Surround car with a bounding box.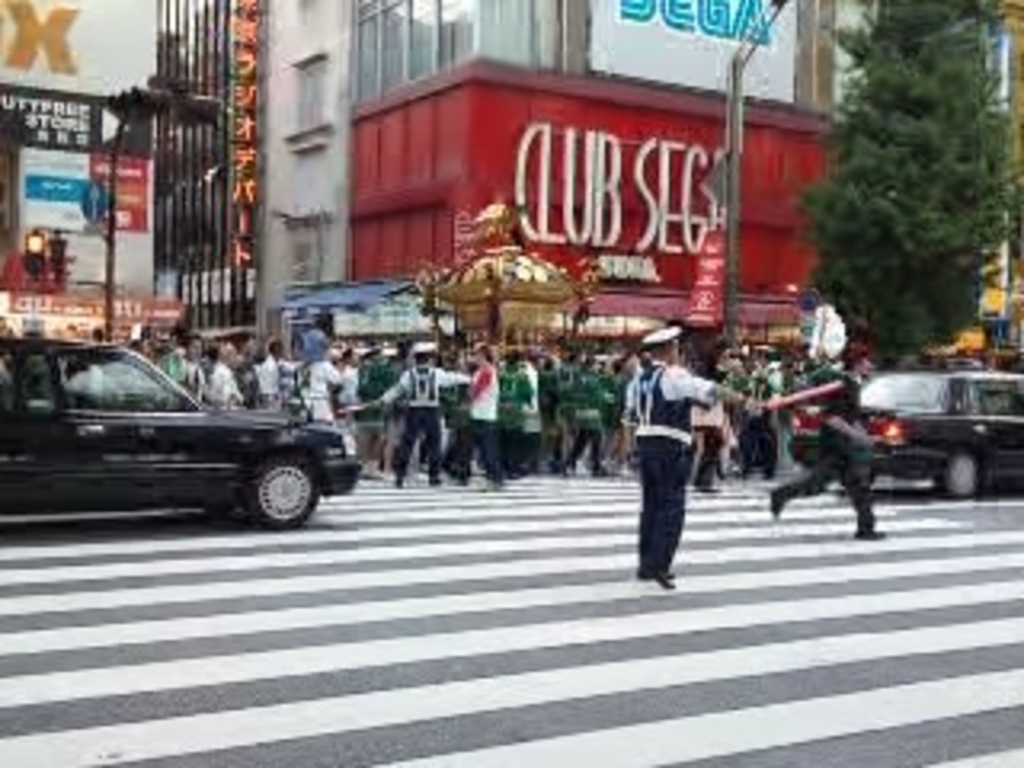
detection(0, 330, 362, 525).
